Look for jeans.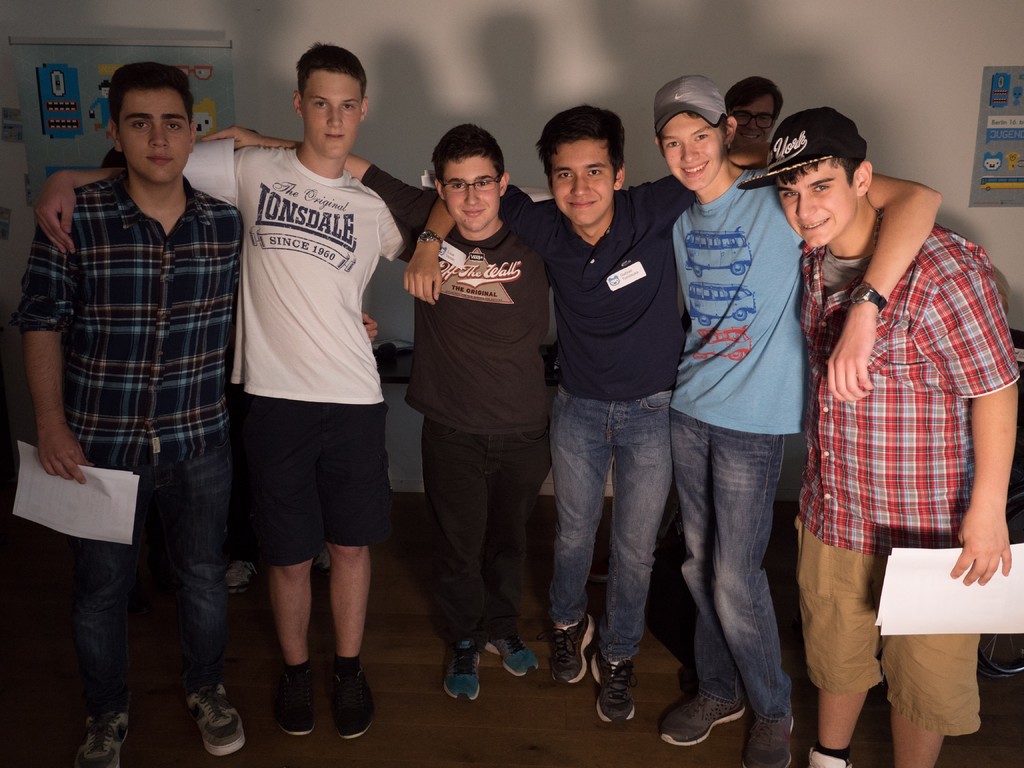
Found: 668,408,791,726.
